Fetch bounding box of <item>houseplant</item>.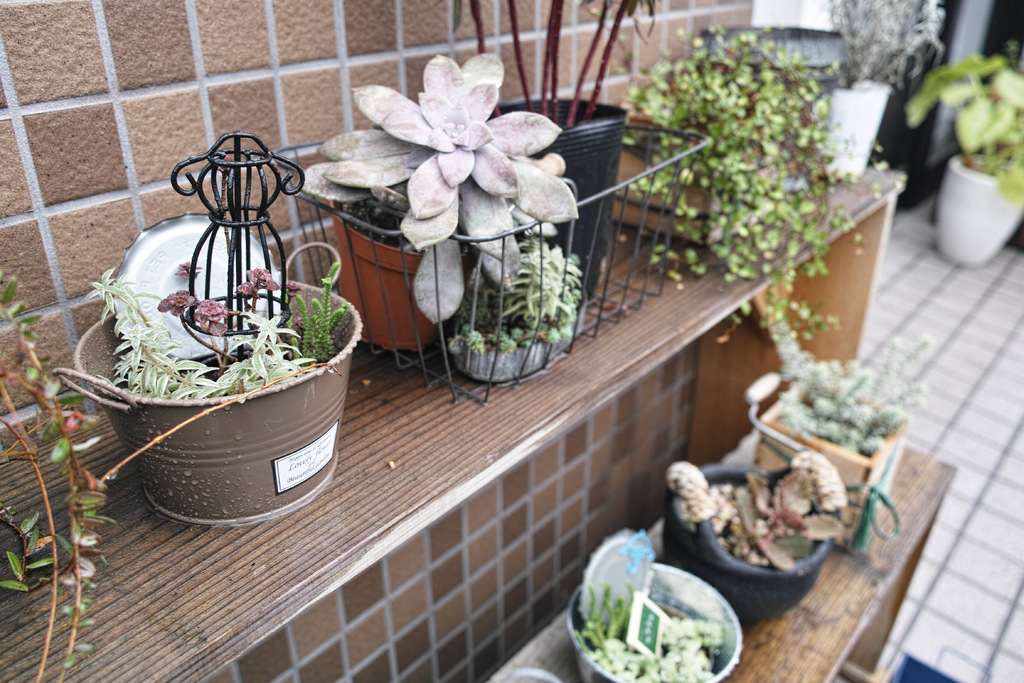
Bbox: [x1=744, y1=297, x2=929, y2=550].
